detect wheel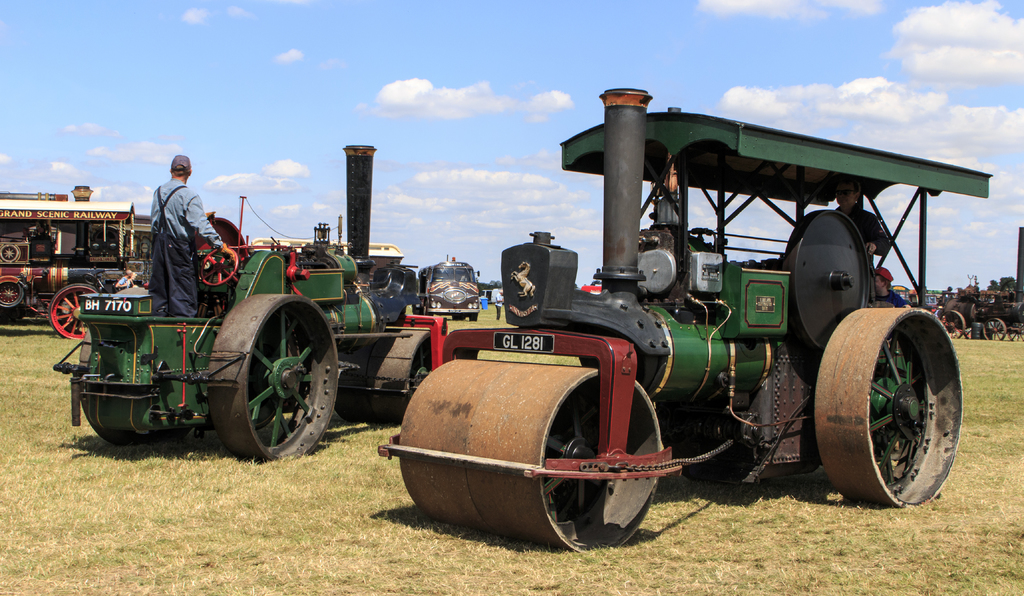
BBox(1009, 323, 1023, 343)
